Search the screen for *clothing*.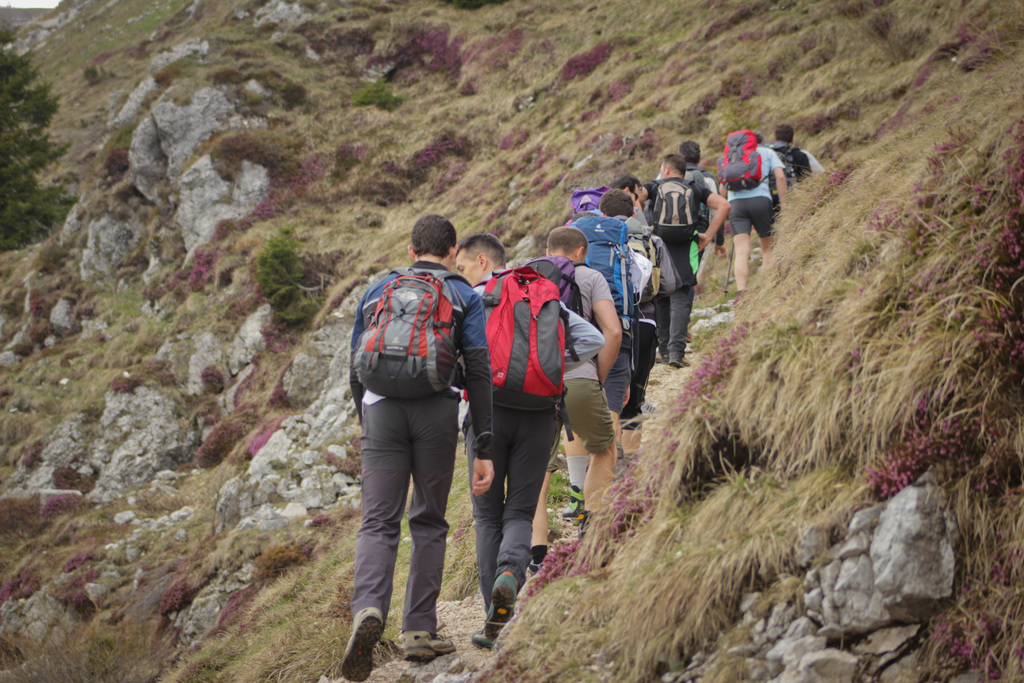
Found at l=531, t=259, r=610, b=456.
